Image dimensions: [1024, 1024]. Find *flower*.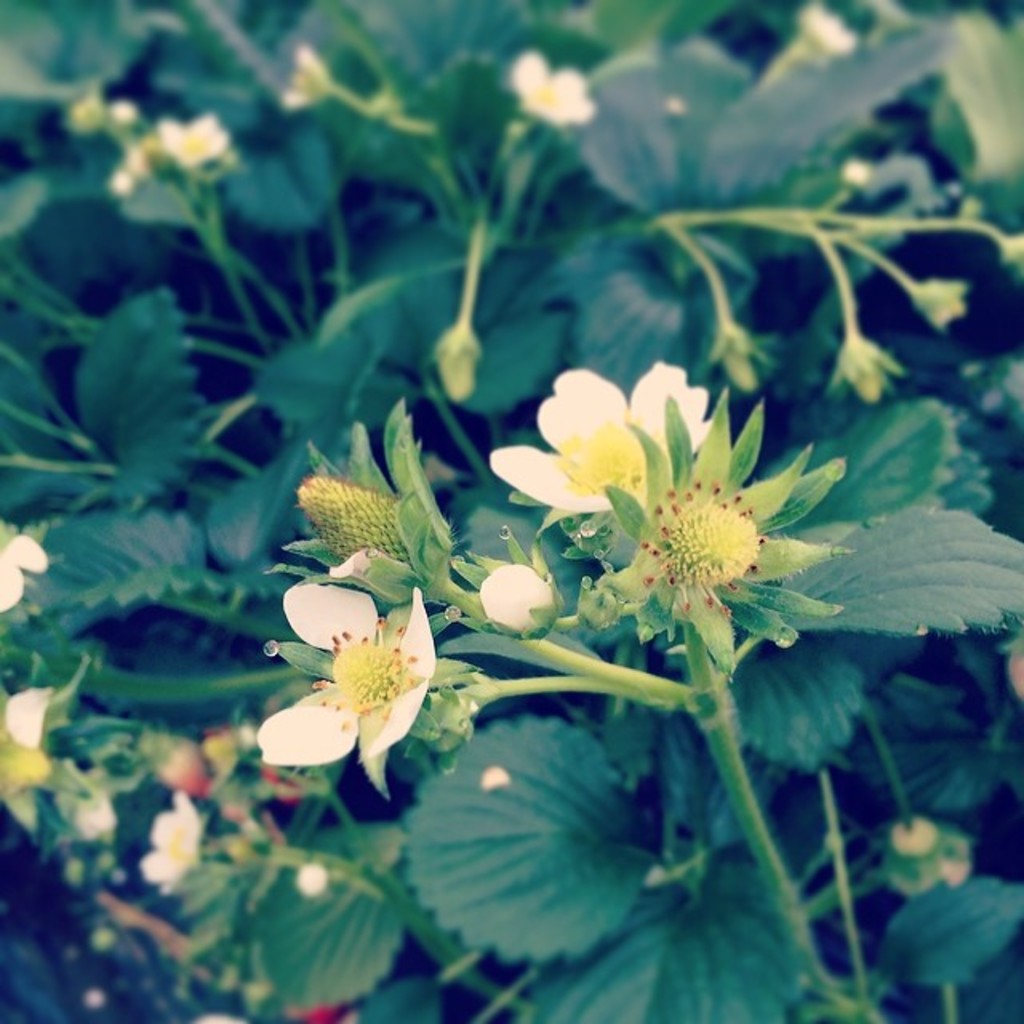
crop(258, 568, 485, 810).
